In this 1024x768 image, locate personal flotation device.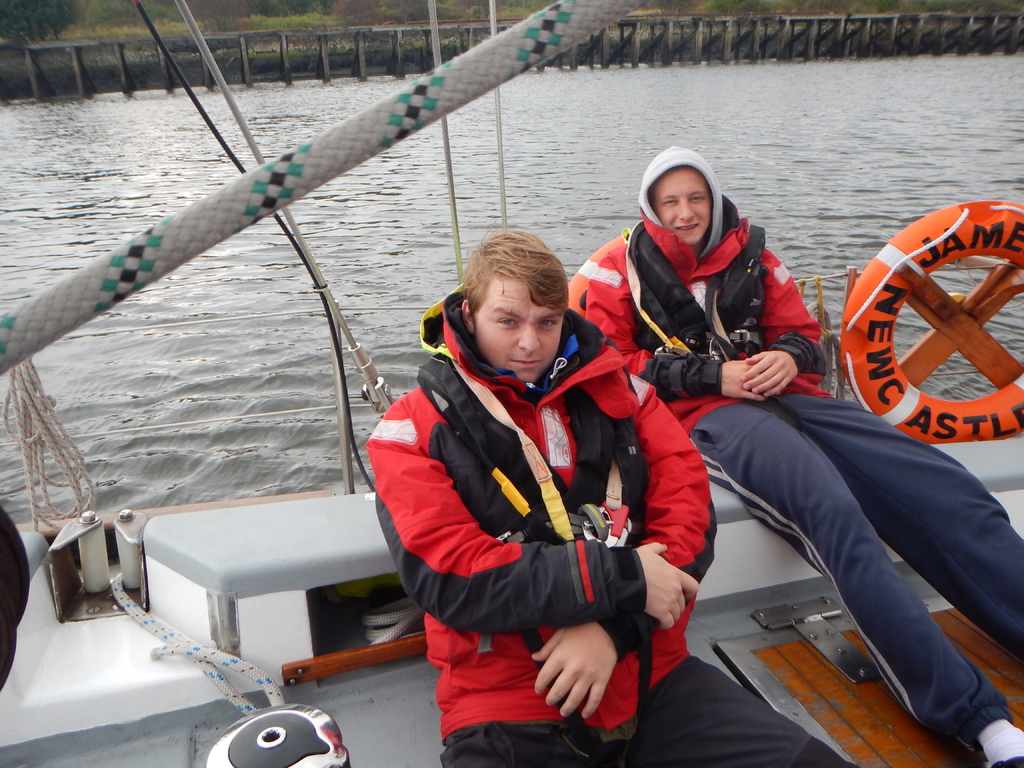
Bounding box: [left=604, top=196, right=781, bottom=397].
